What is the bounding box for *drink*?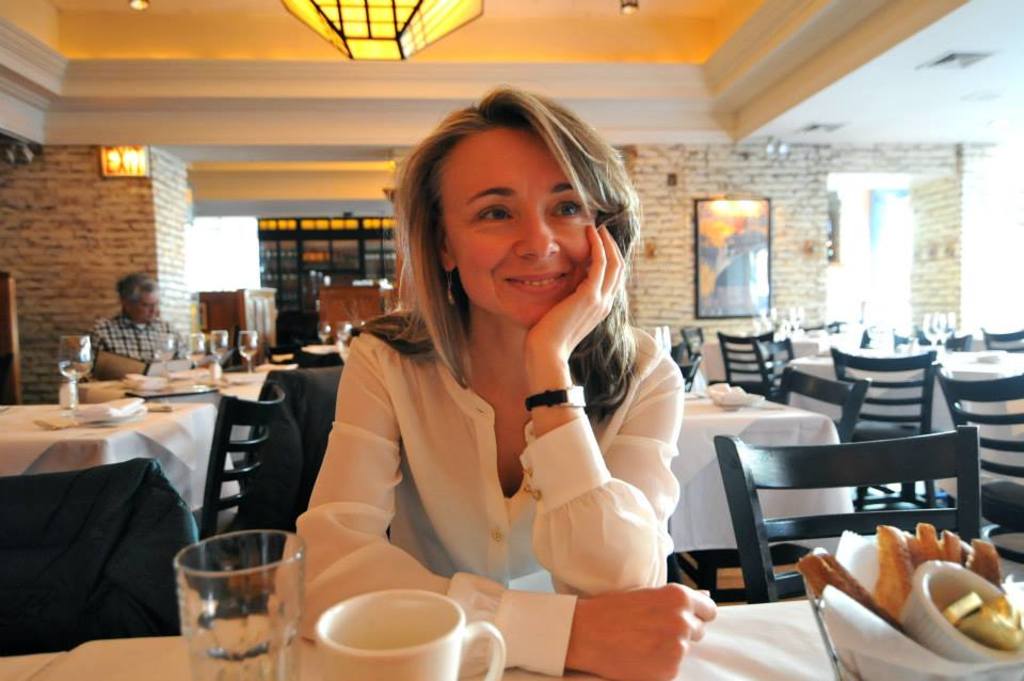
[237, 345, 258, 358].
